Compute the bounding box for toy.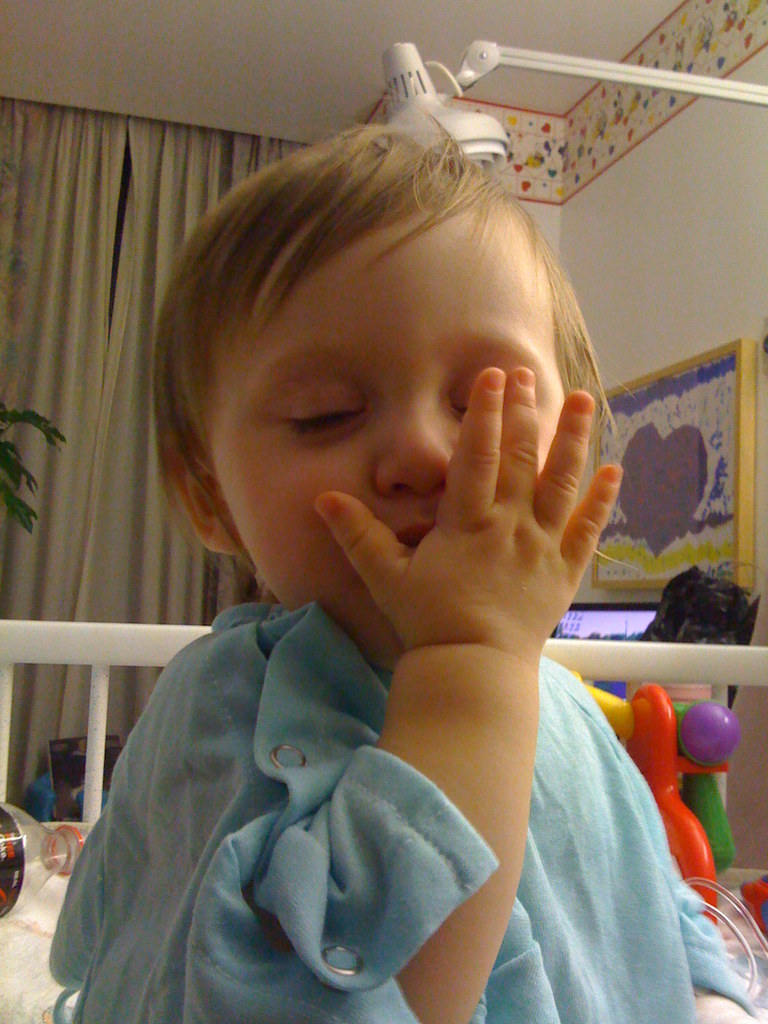
bbox(575, 673, 743, 938).
